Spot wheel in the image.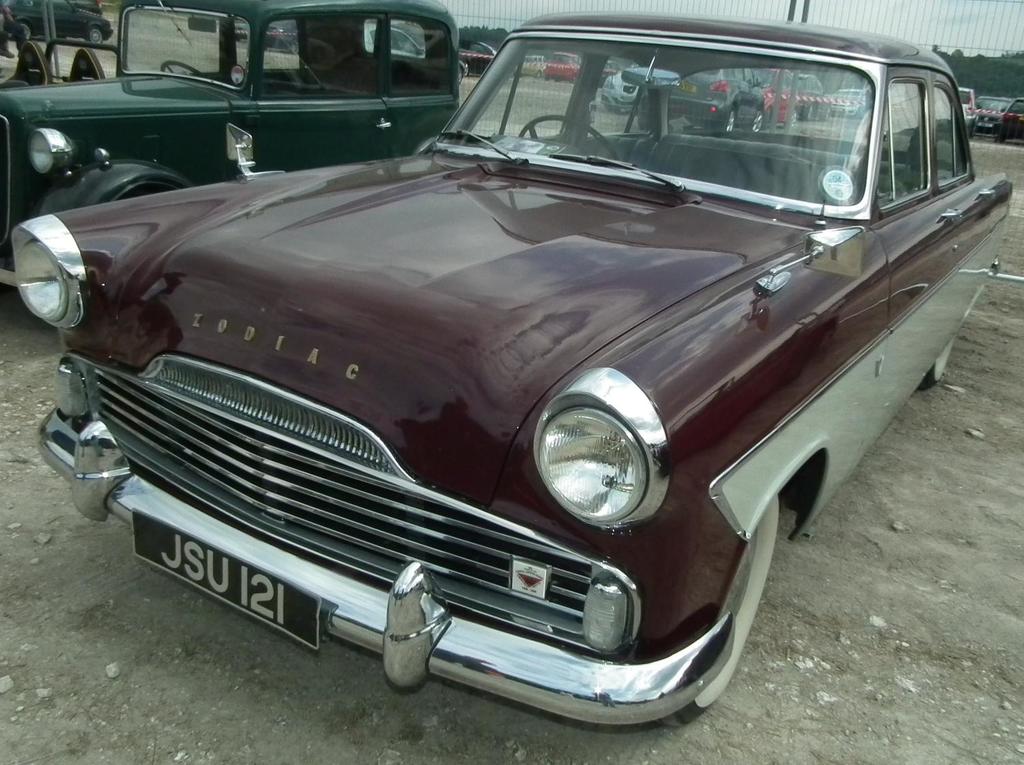
wheel found at detection(642, 485, 785, 720).
